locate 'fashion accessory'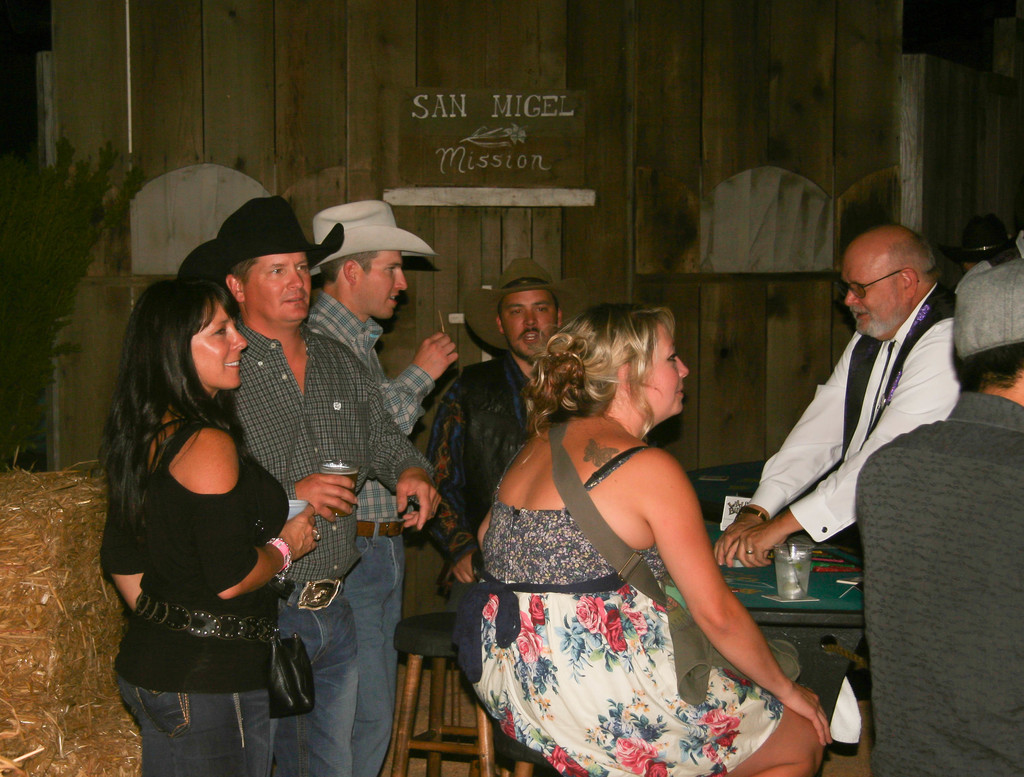
bbox=(861, 340, 896, 444)
